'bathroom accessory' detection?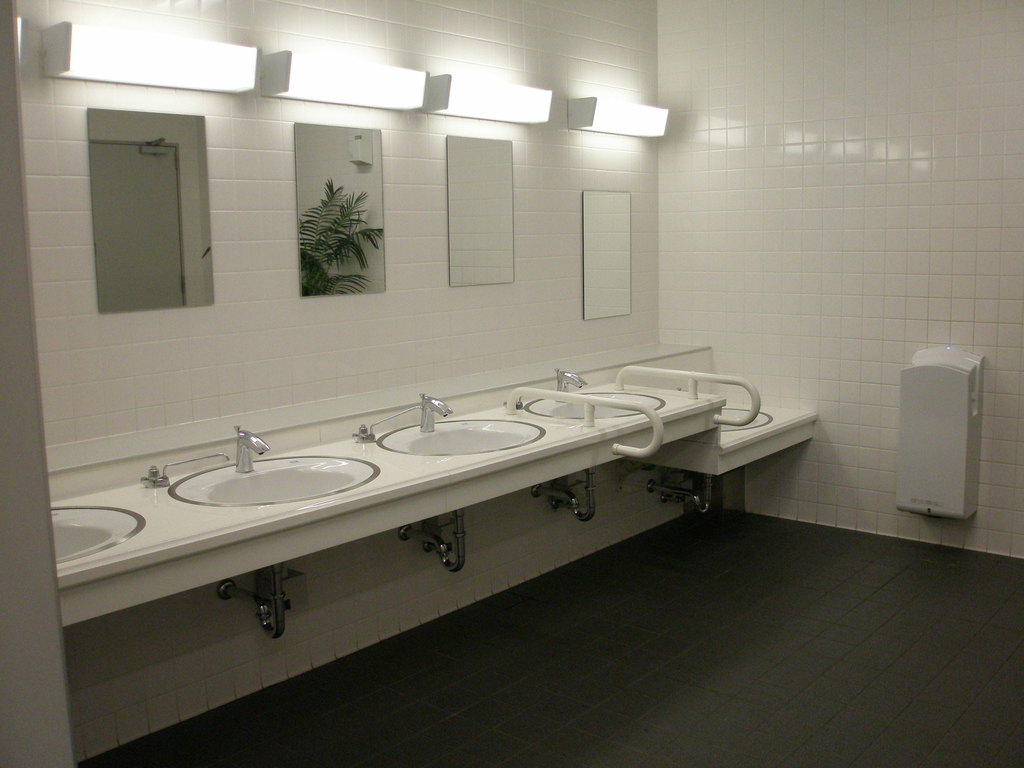
rect(668, 378, 789, 448)
